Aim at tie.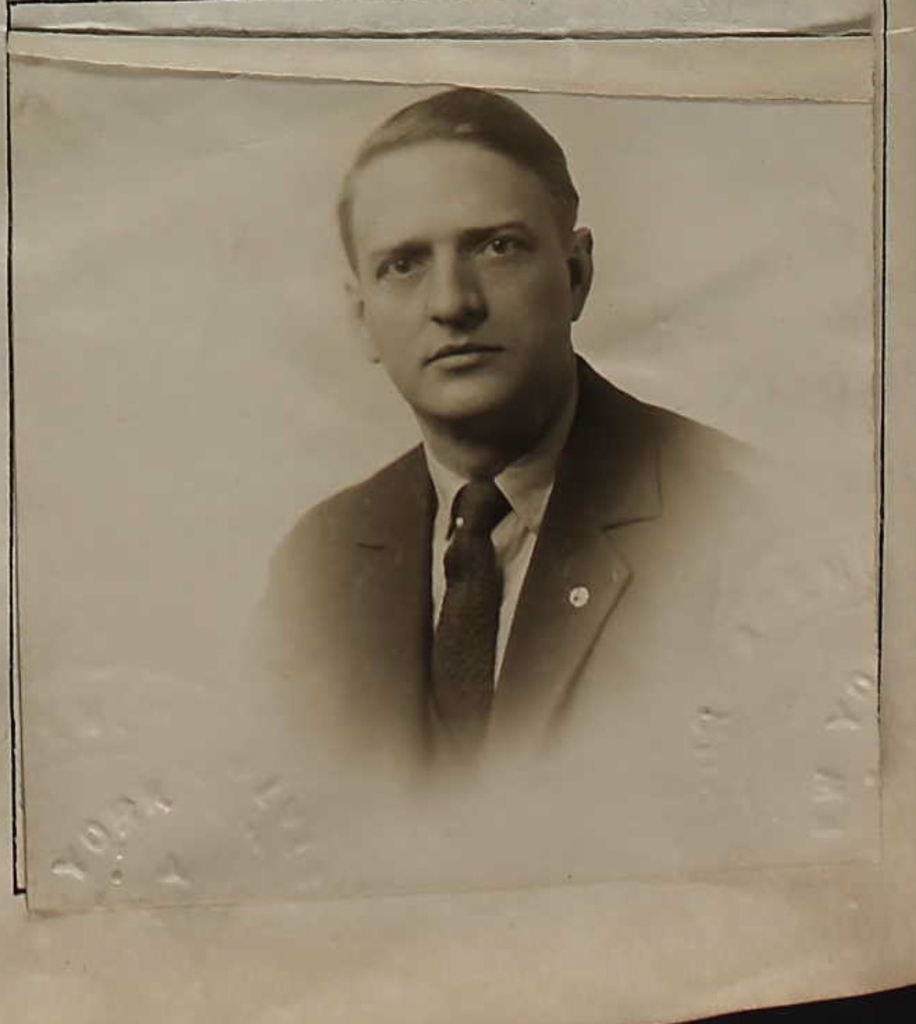
Aimed at 425/472/514/773.
